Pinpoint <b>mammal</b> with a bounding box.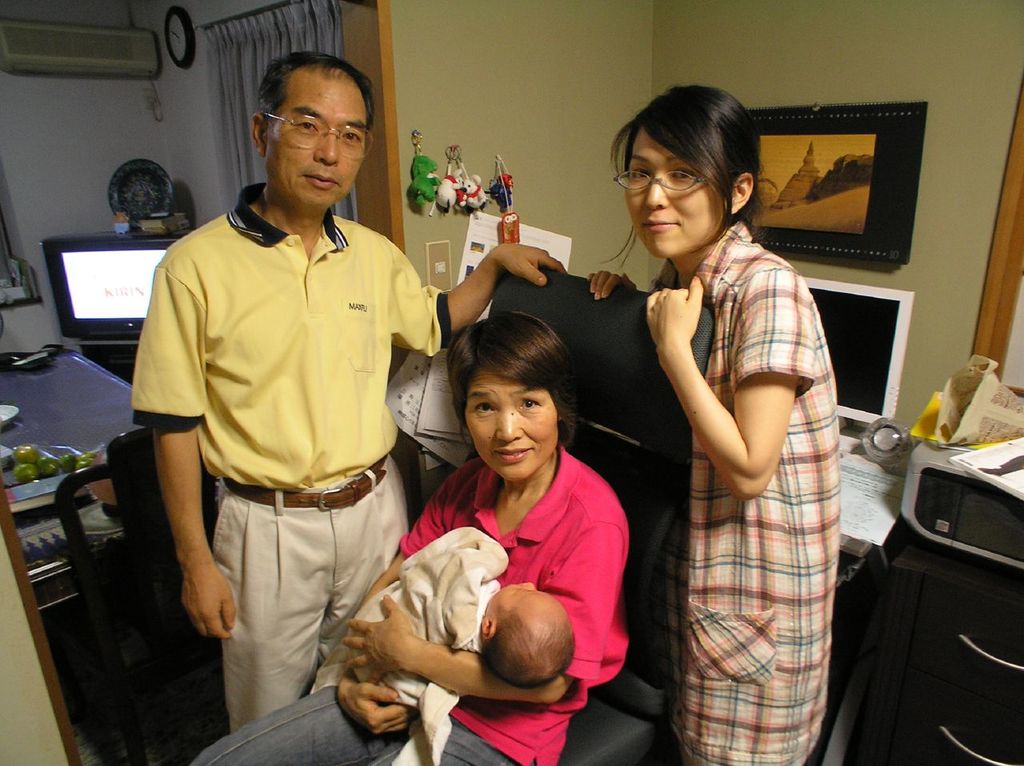
[342, 523, 579, 714].
